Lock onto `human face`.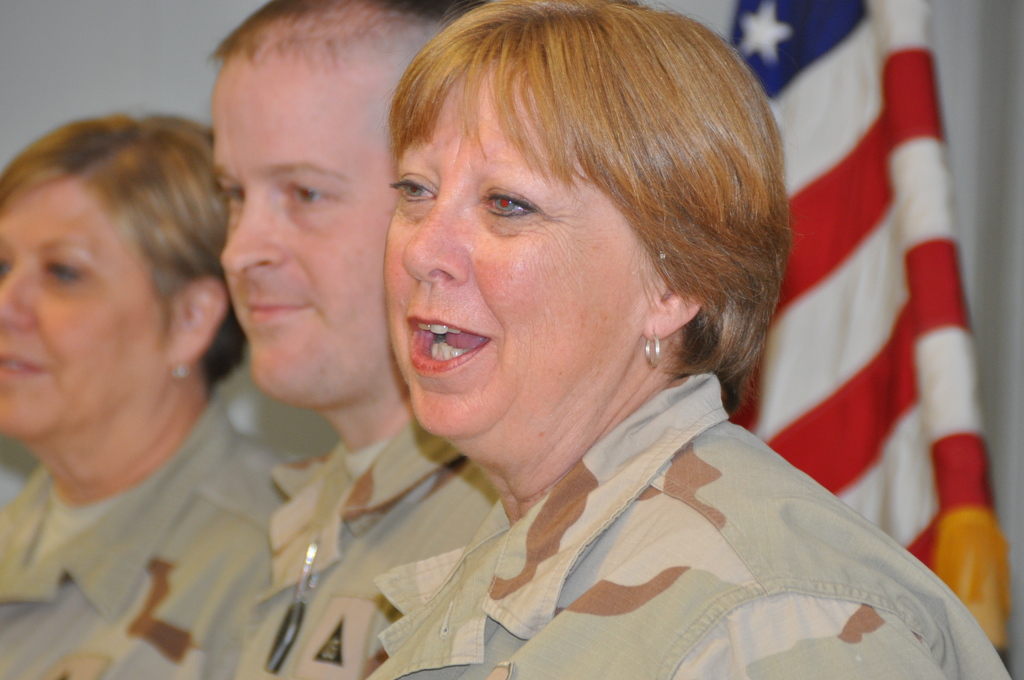
Locked: x1=201 y1=49 x2=402 y2=416.
